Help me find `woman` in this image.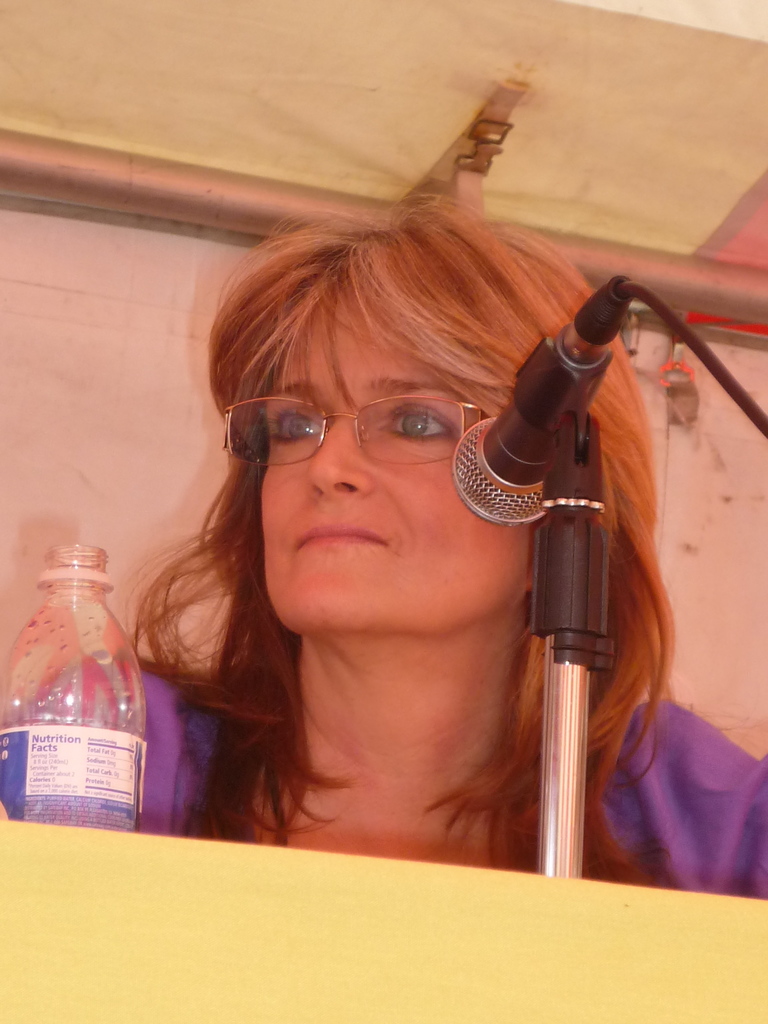
Found it: box=[24, 195, 767, 895].
